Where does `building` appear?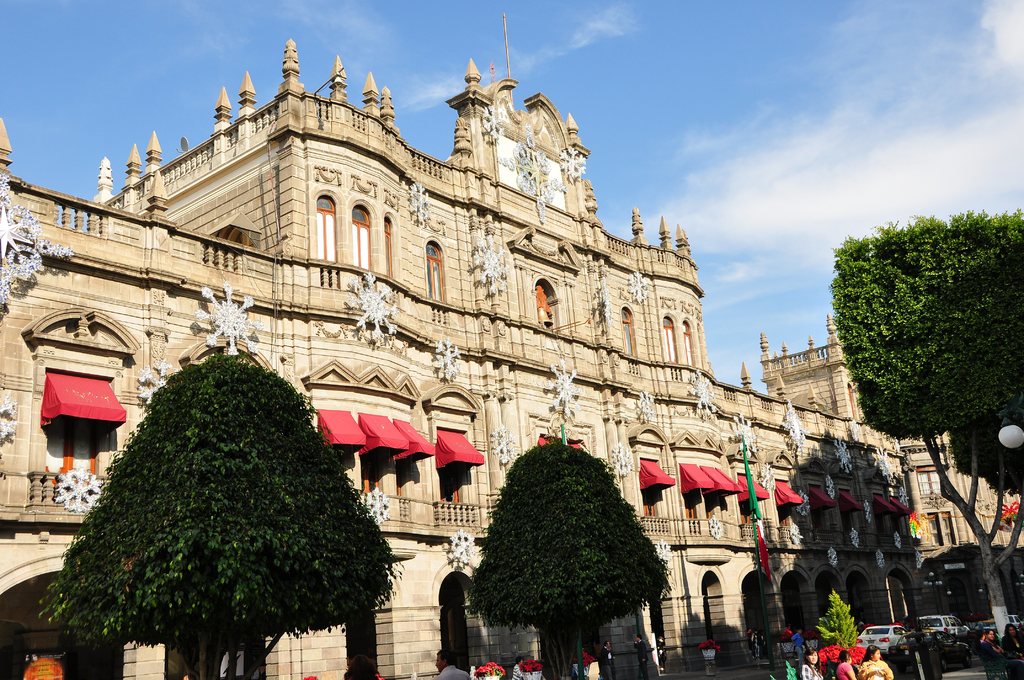
Appears at 0 16 1023 679.
